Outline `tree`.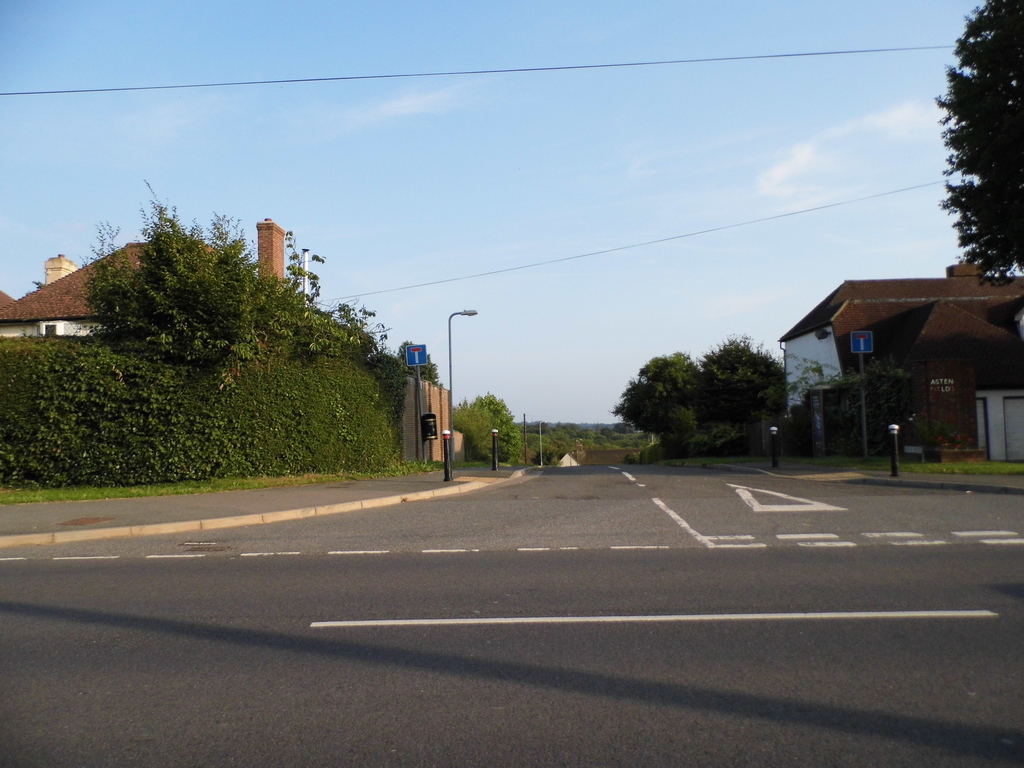
Outline: bbox(949, 0, 1023, 274).
